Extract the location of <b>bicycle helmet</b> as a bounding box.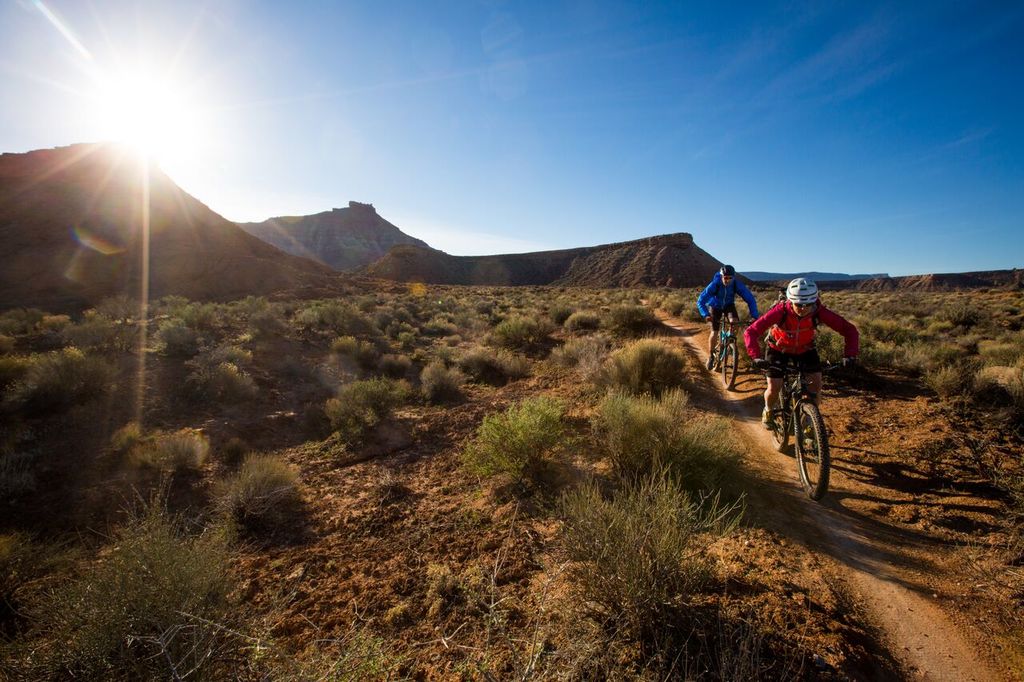
784 276 818 302.
